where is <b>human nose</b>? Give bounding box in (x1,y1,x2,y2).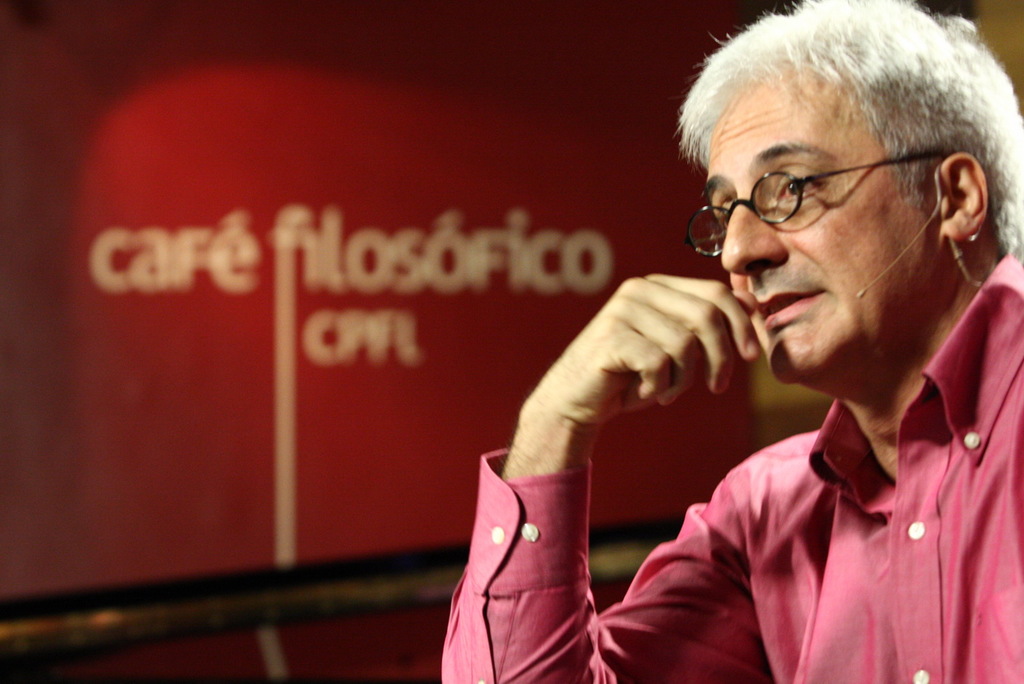
(719,191,791,276).
